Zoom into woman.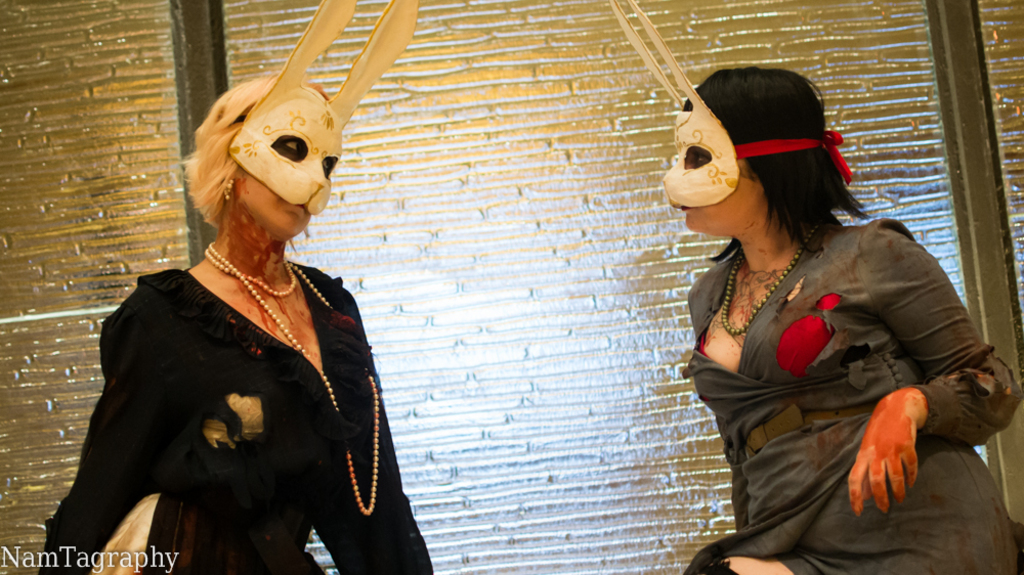
Zoom target: 40, 0, 443, 574.
